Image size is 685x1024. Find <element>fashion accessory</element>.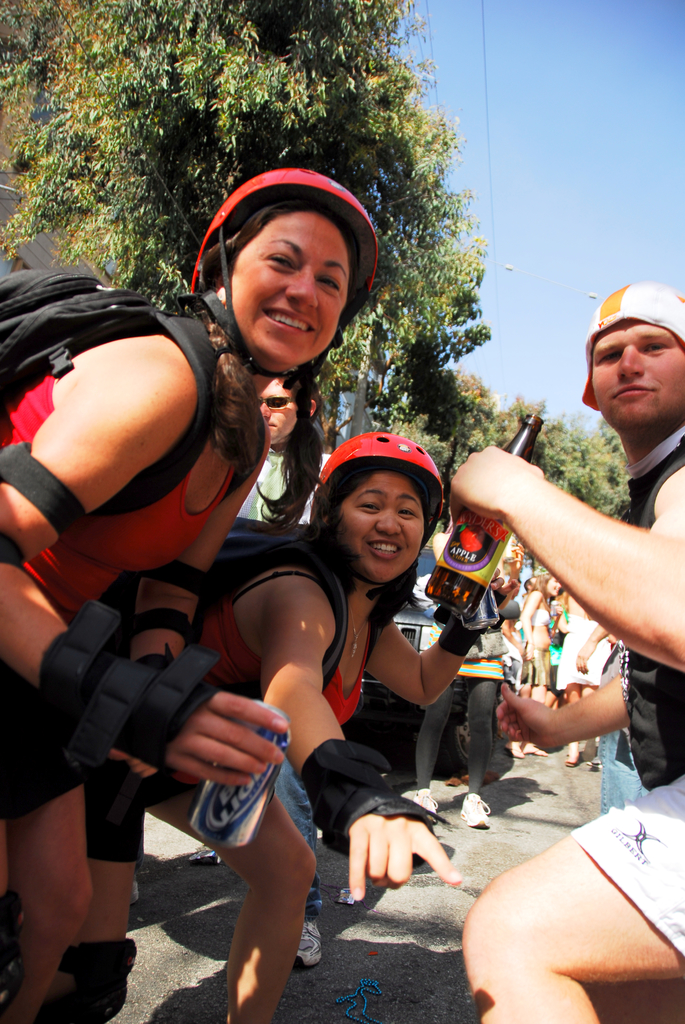
region(336, 977, 384, 1023).
